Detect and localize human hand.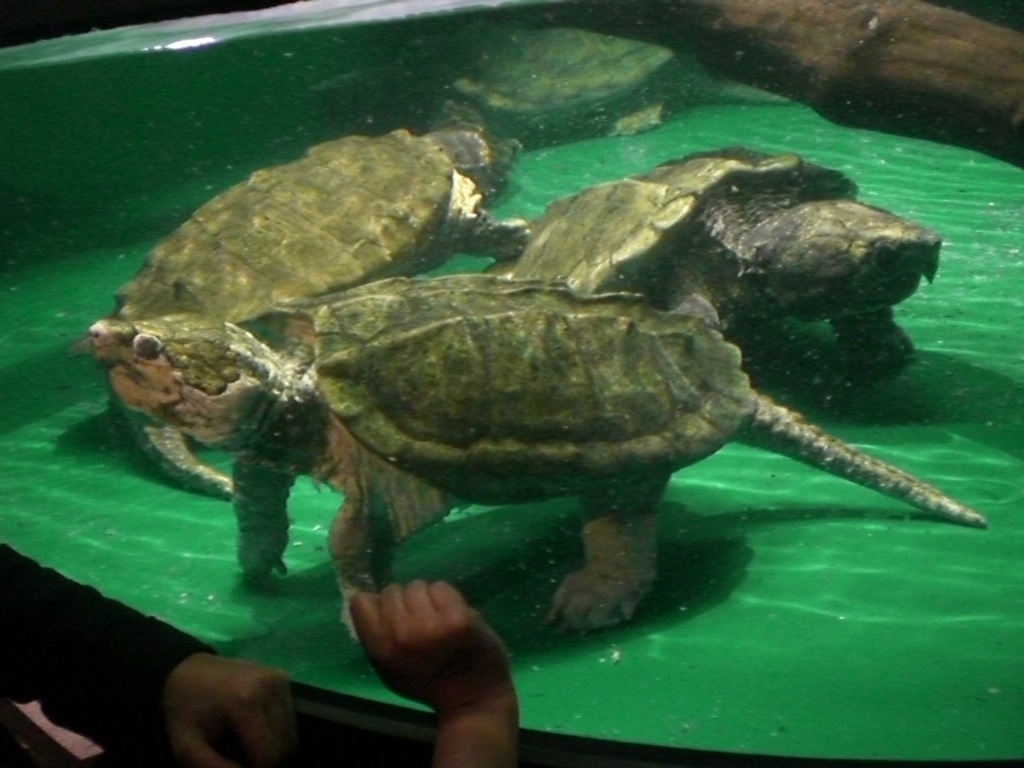
Localized at 346 581 513 712.
